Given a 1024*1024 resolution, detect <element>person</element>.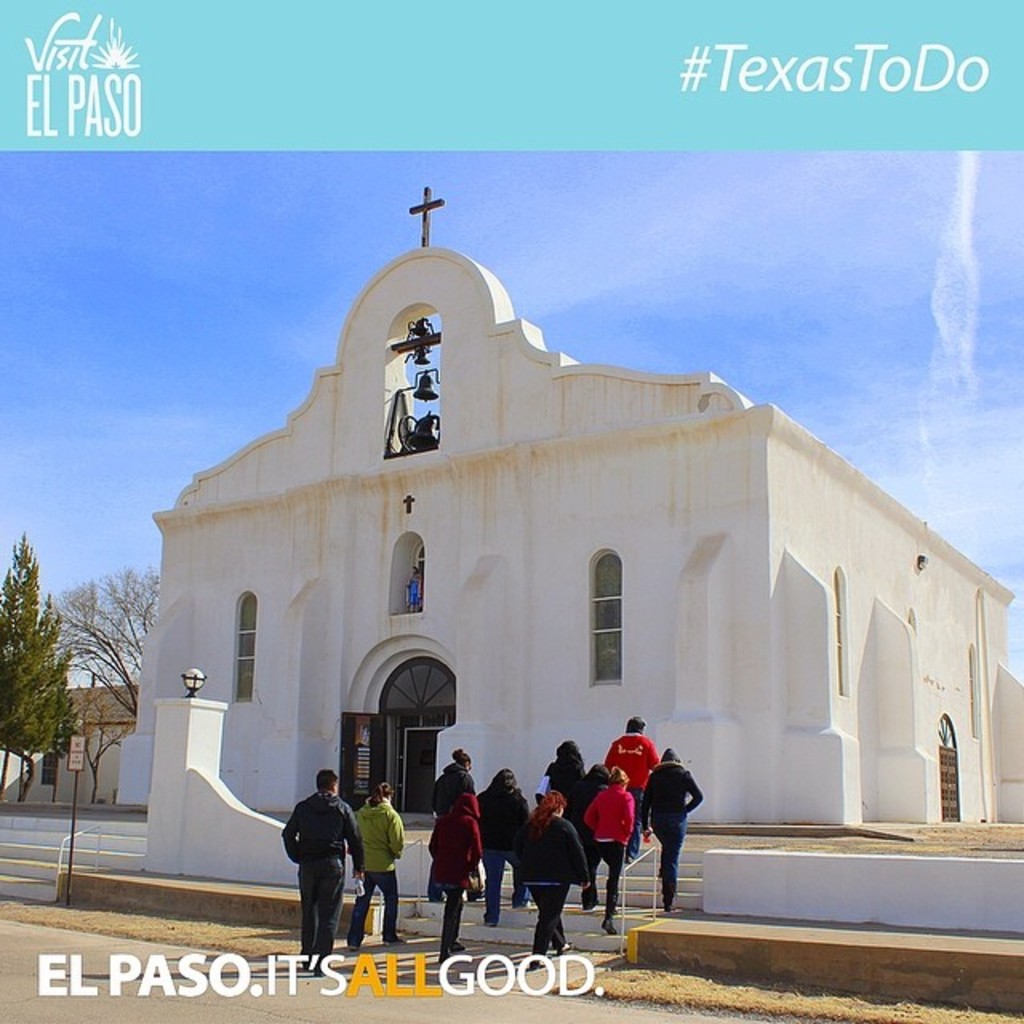
rect(602, 717, 659, 842).
